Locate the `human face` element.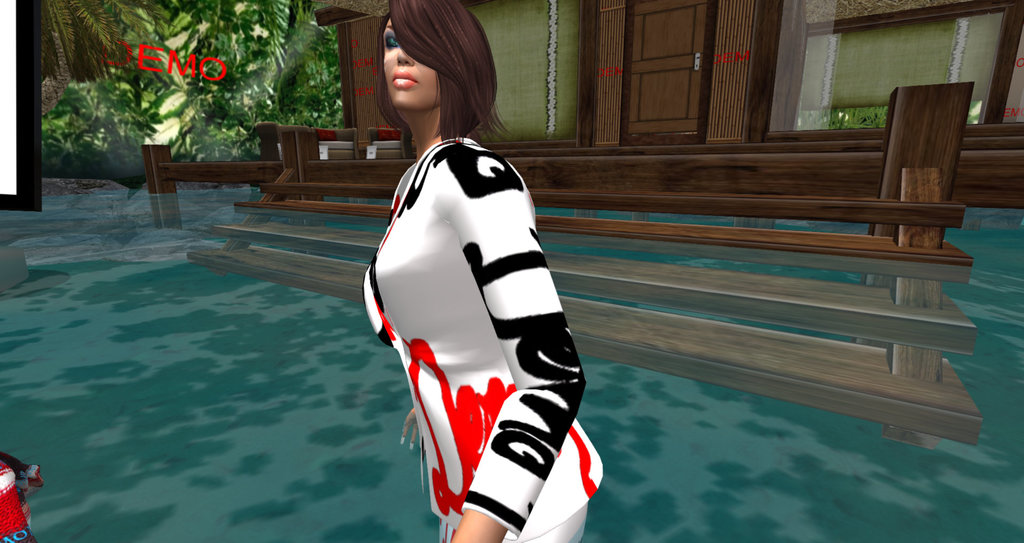
Element bbox: bbox=(382, 10, 442, 108).
